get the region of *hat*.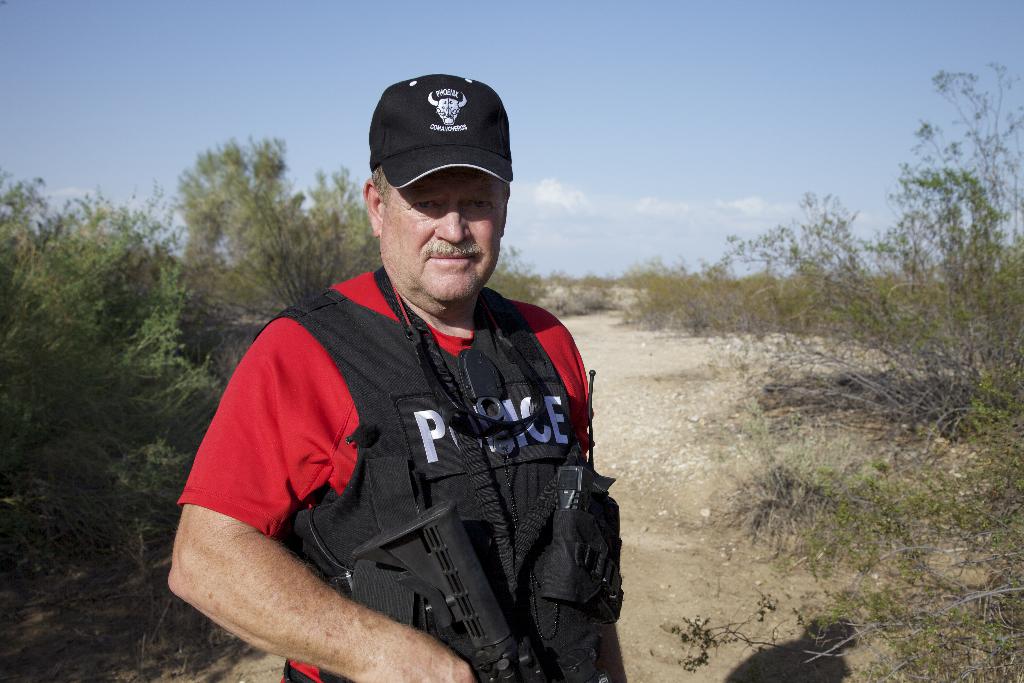
box=[366, 70, 515, 191].
